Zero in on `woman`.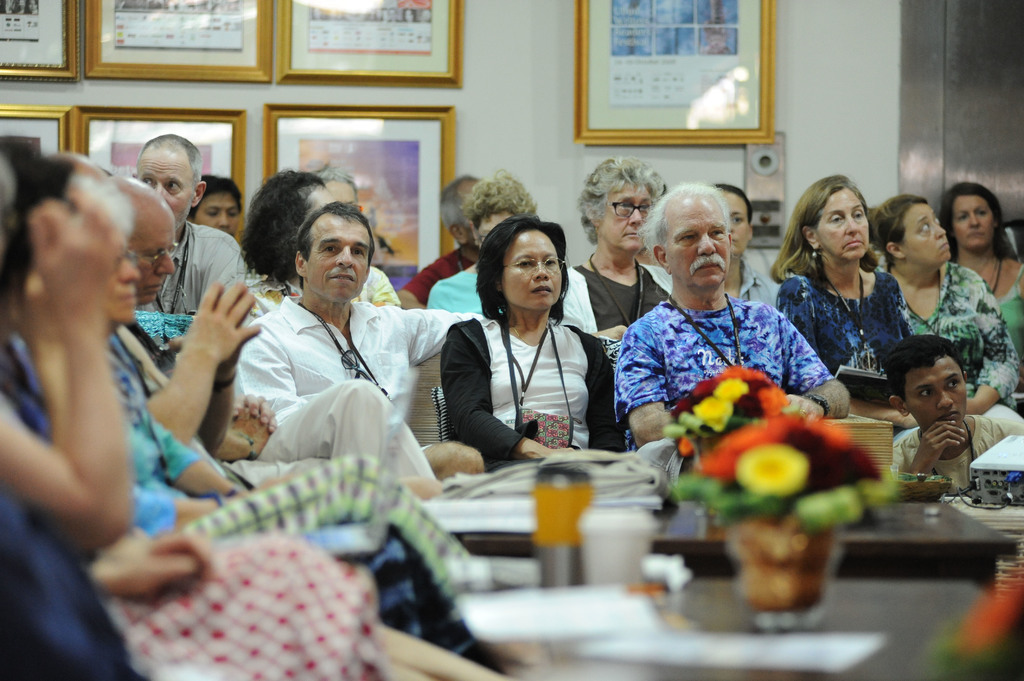
Zeroed in: region(769, 174, 917, 423).
